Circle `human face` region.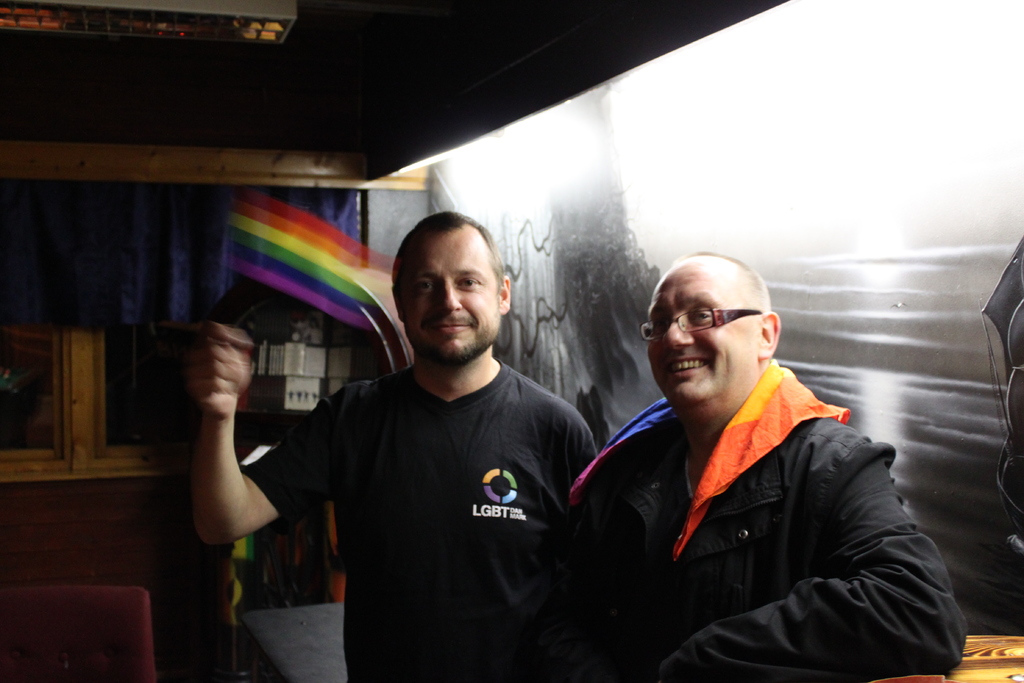
Region: locate(648, 265, 755, 406).
